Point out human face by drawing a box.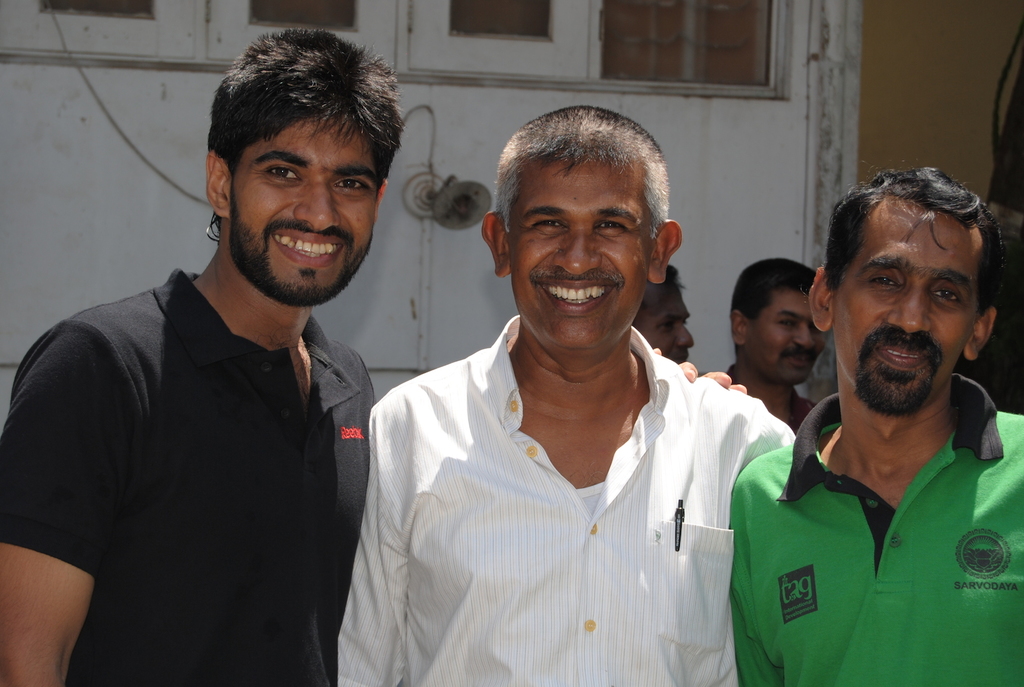
crop(833, 188, 971, 410).
